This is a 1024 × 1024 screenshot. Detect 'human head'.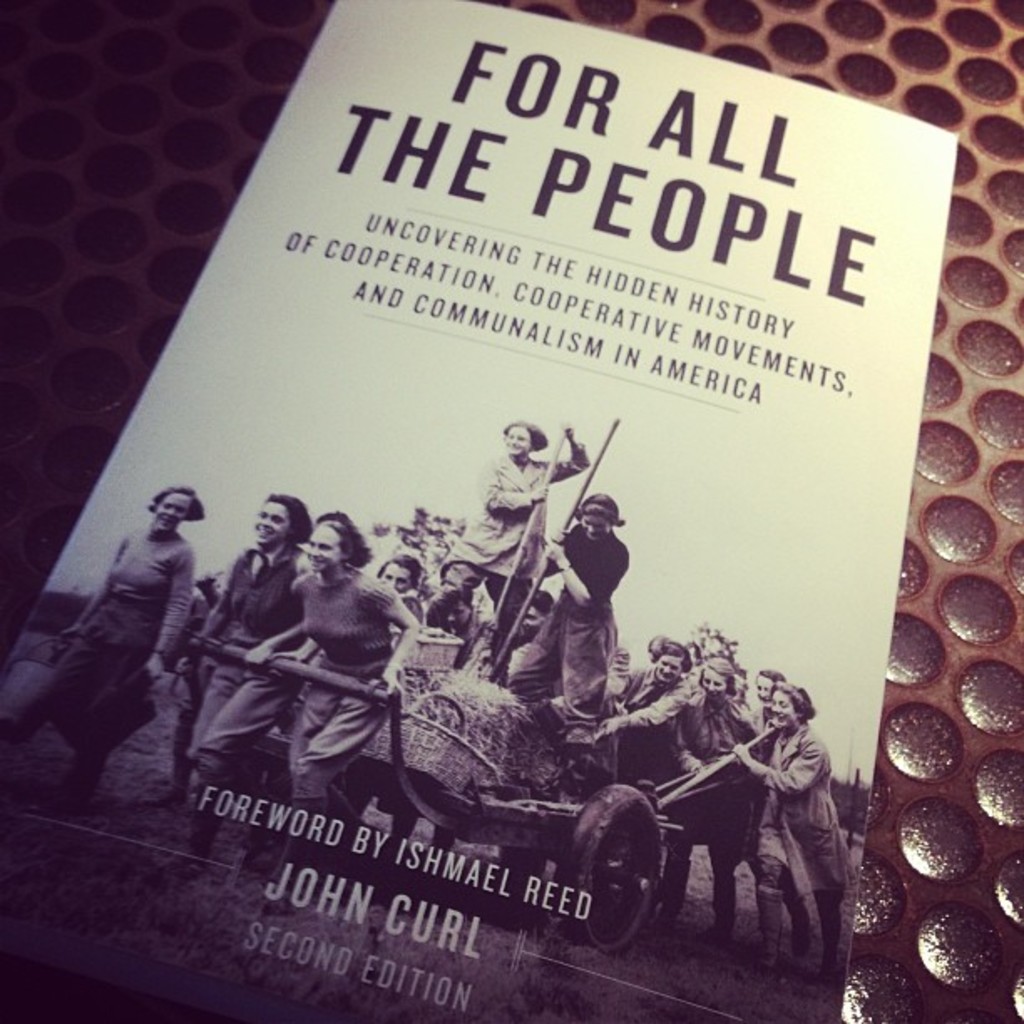
581, 490, 624, 537.
